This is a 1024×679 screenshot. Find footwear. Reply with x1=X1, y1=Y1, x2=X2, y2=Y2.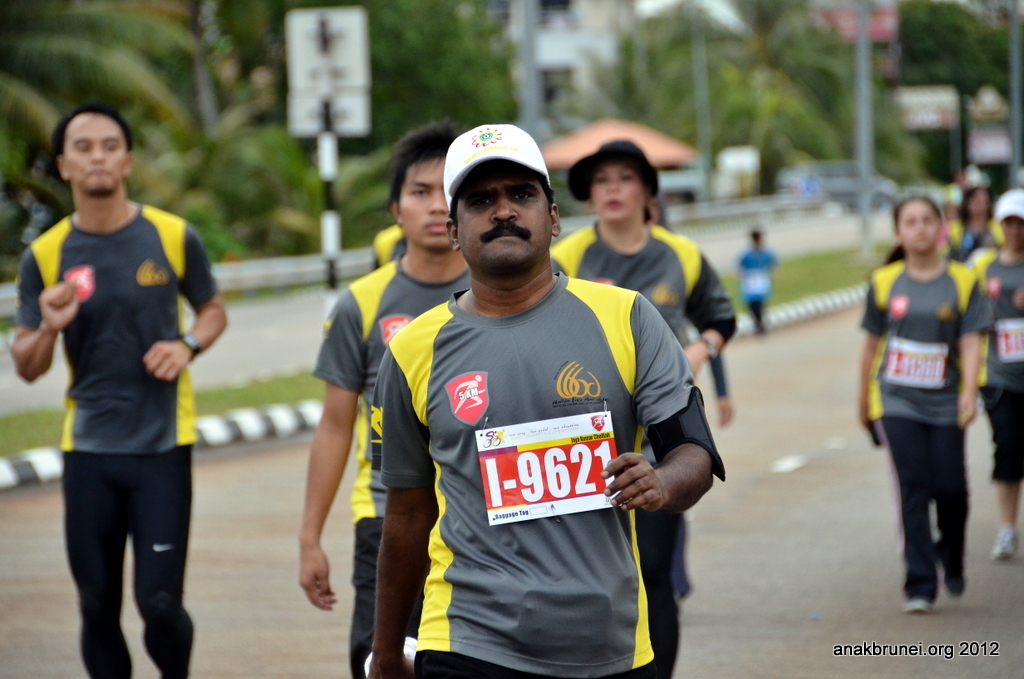
x1=944, y1=563, x2=968, y2=598.
